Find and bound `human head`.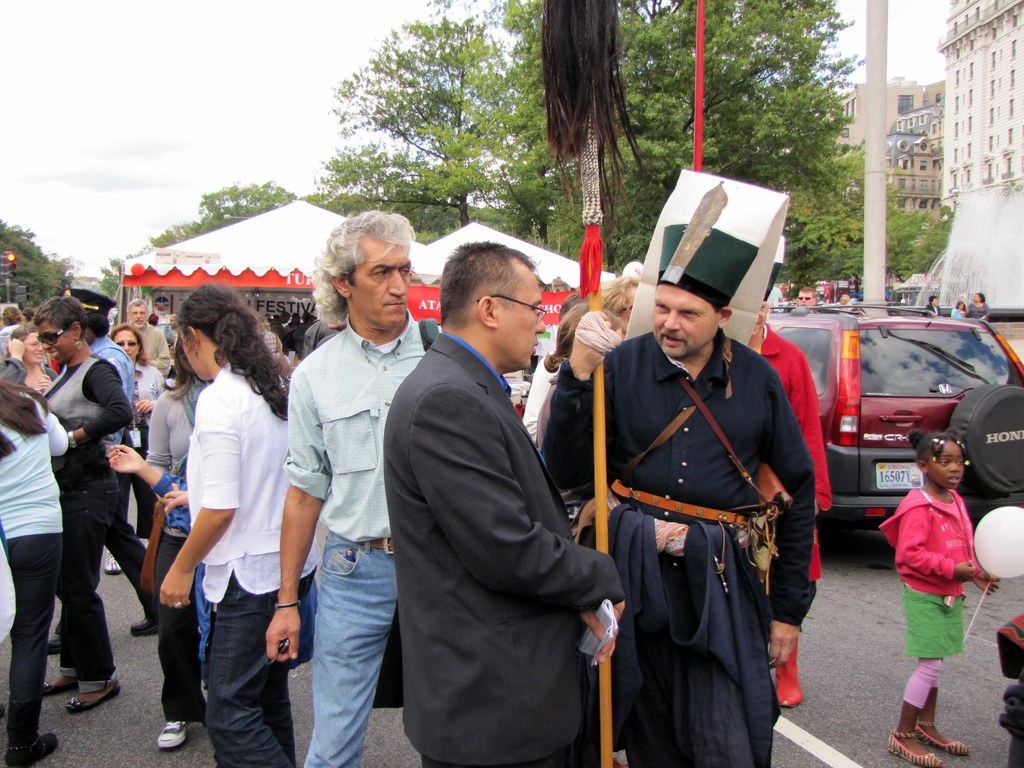
Bound: locate(440, 242, 545, 367).
